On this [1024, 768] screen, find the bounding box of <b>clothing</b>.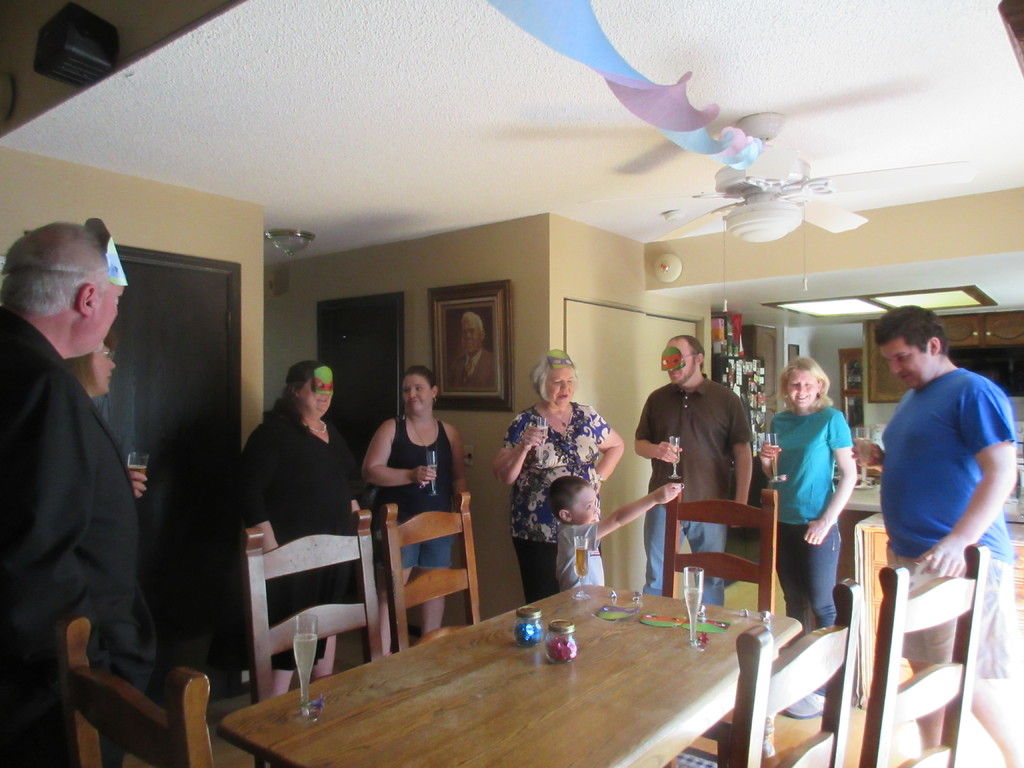
Bounding box: (382, 419, 459, 573).
